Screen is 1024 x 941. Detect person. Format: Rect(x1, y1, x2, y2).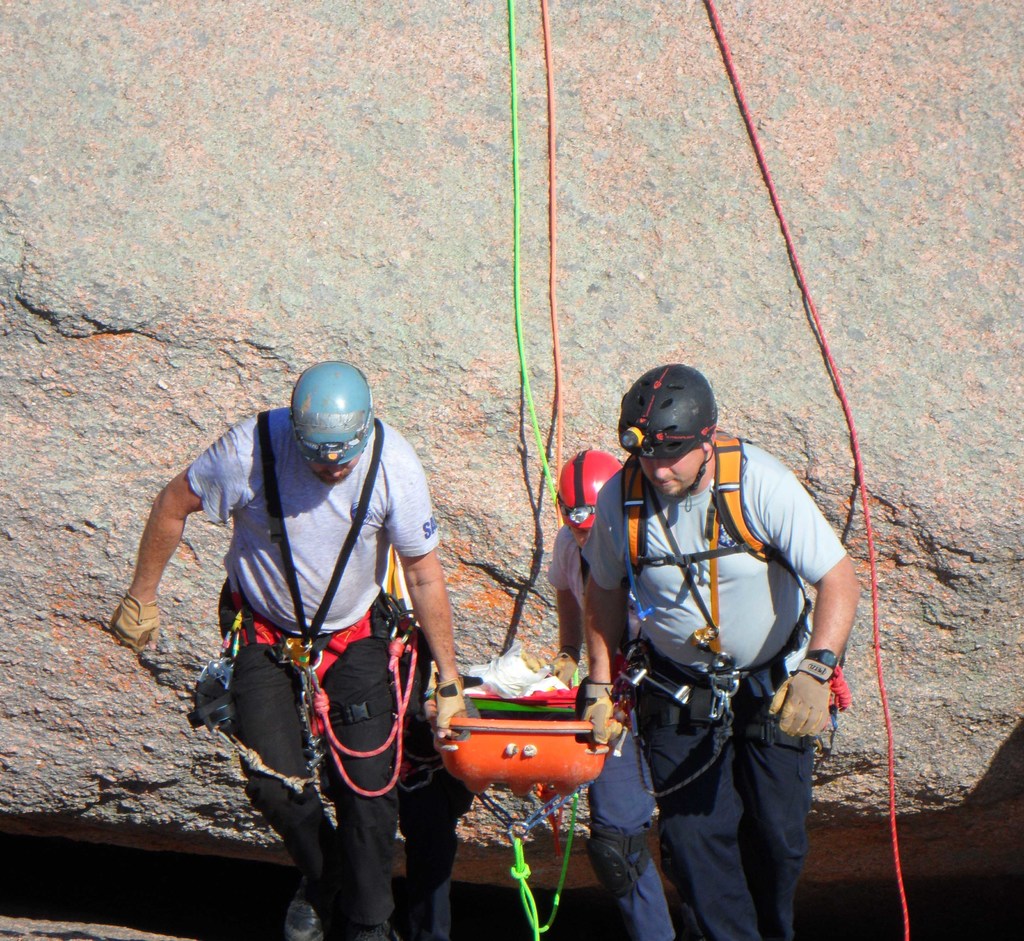
Rect(107, 362, 476, 940).
